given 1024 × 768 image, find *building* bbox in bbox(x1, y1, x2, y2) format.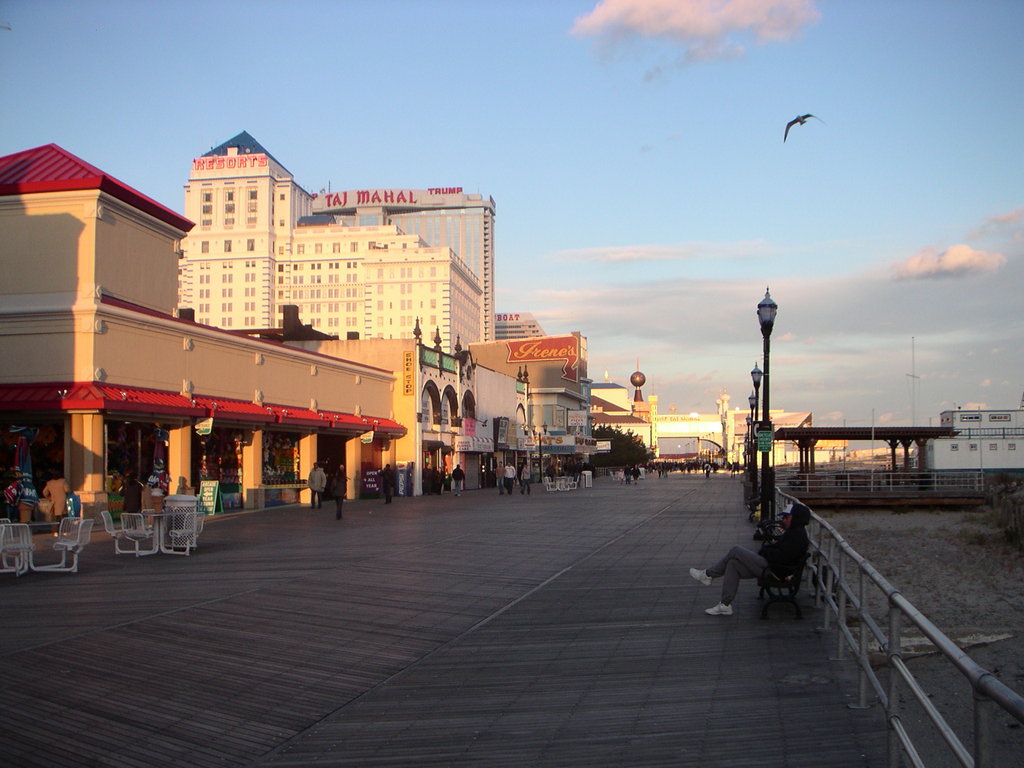
bbox(312, 186, 504, 333).
